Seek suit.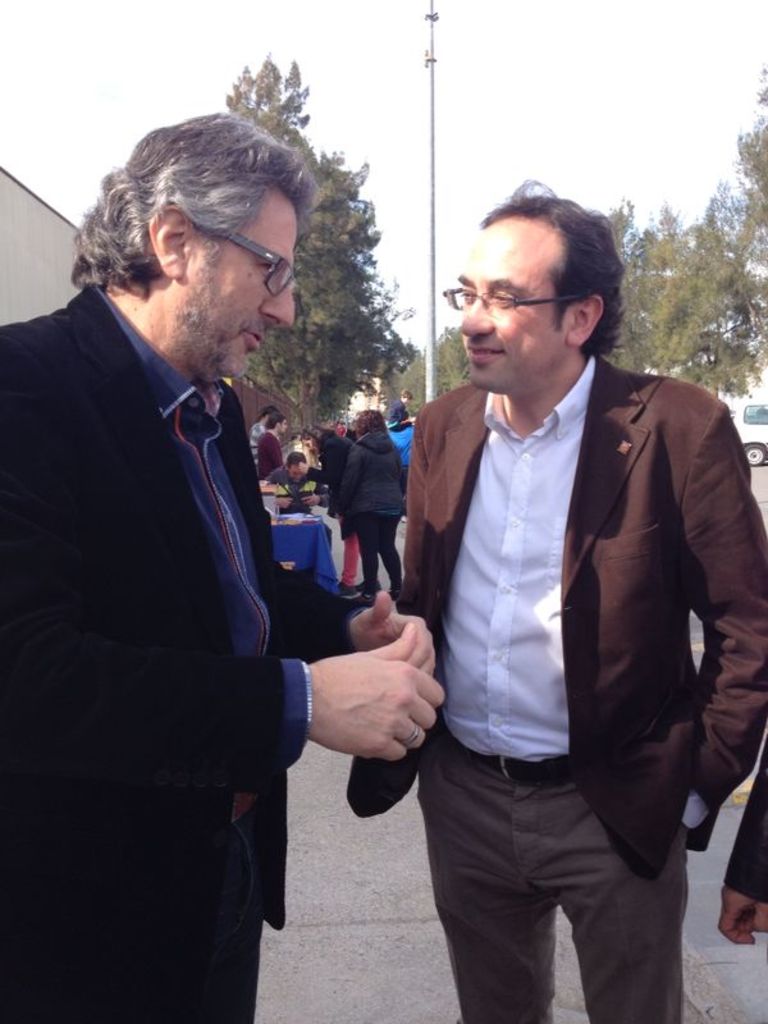
[0, 288, 356, 1023].
